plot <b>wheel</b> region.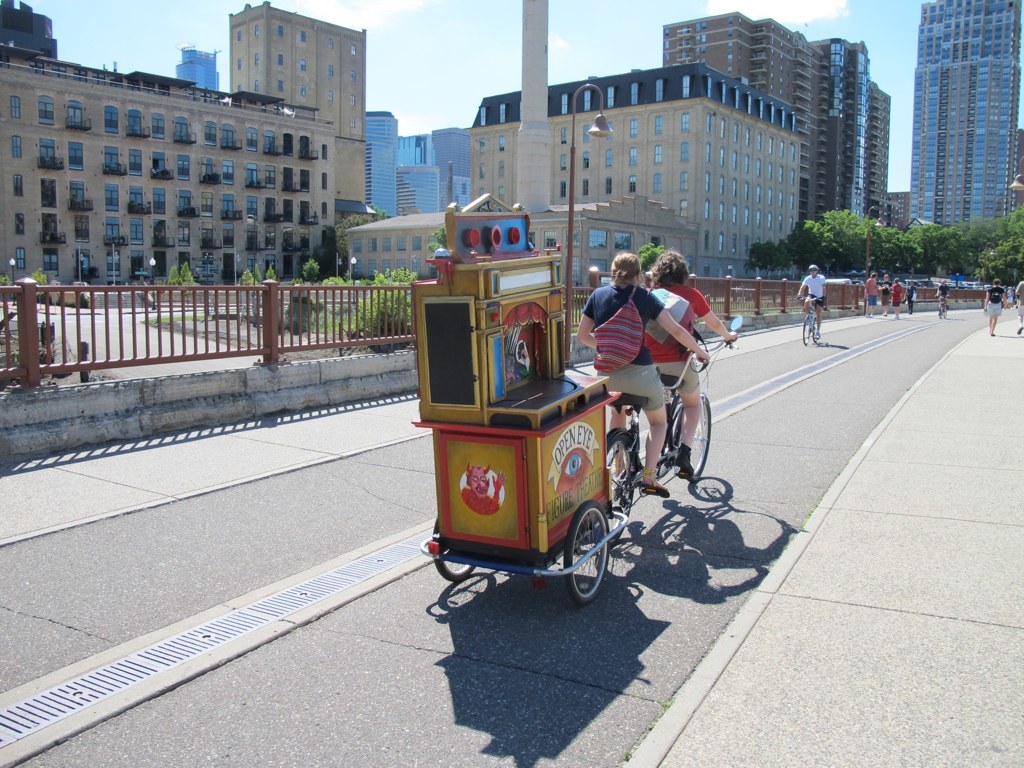
Plotted at (x1=604, y1=427, x2=639, y2=539).
